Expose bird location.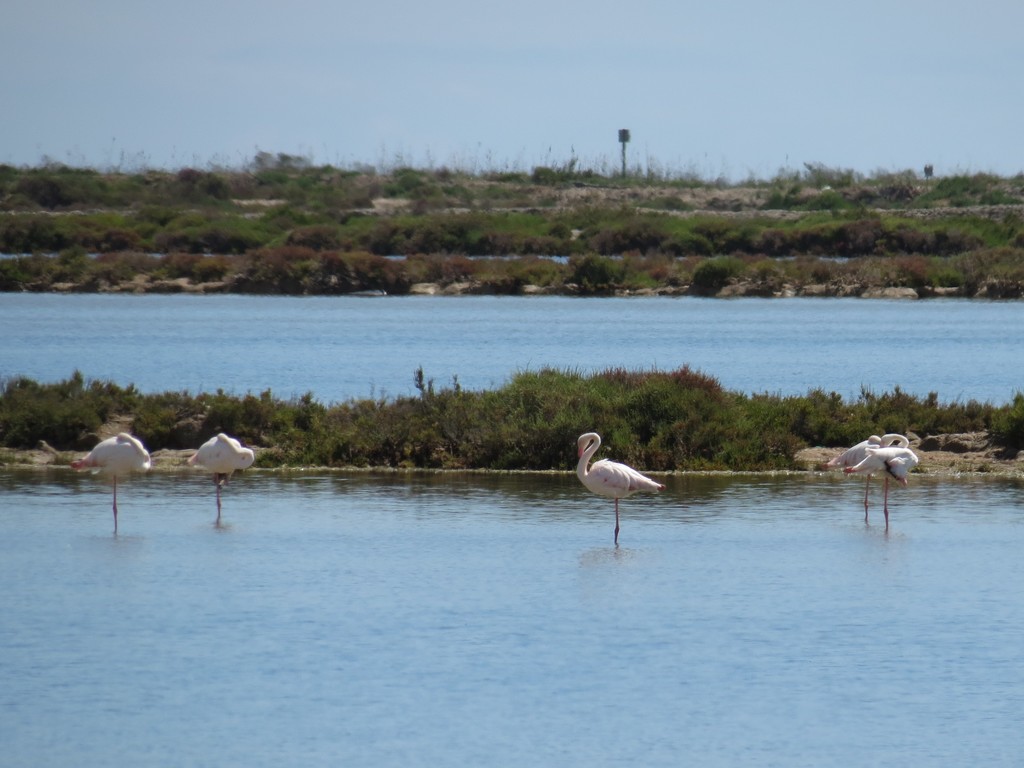
Exposed at bbox(829, 434, 908, 506).
